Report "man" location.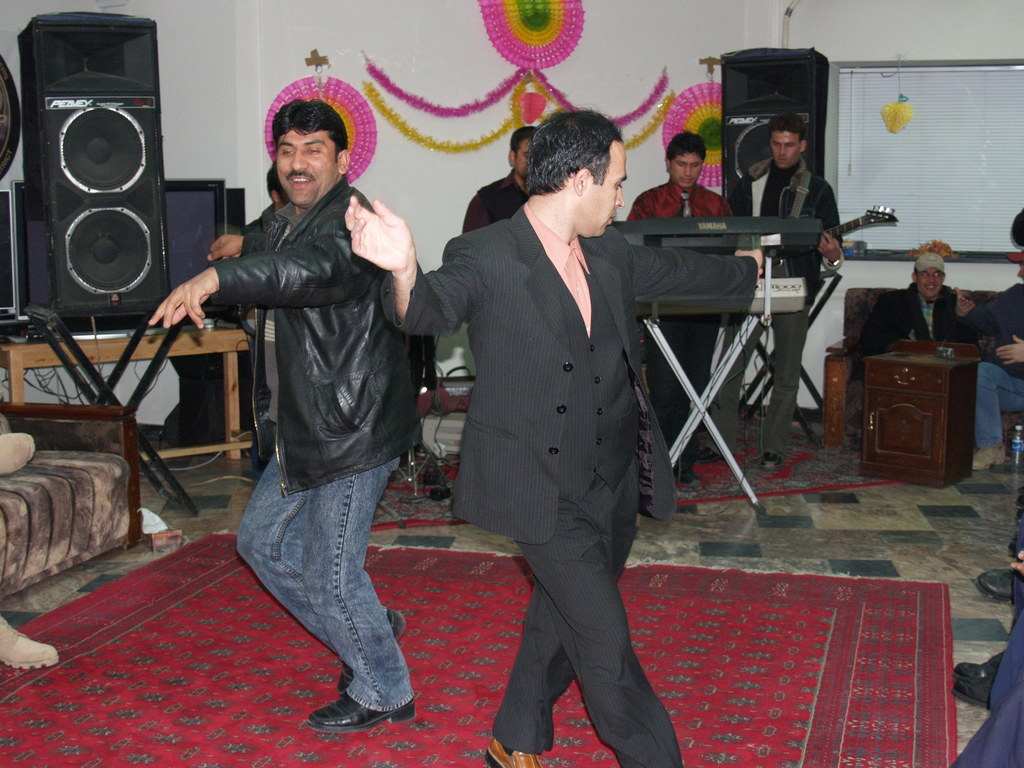
Report: (x1=415, y1=104, x2=698, y2=766).
